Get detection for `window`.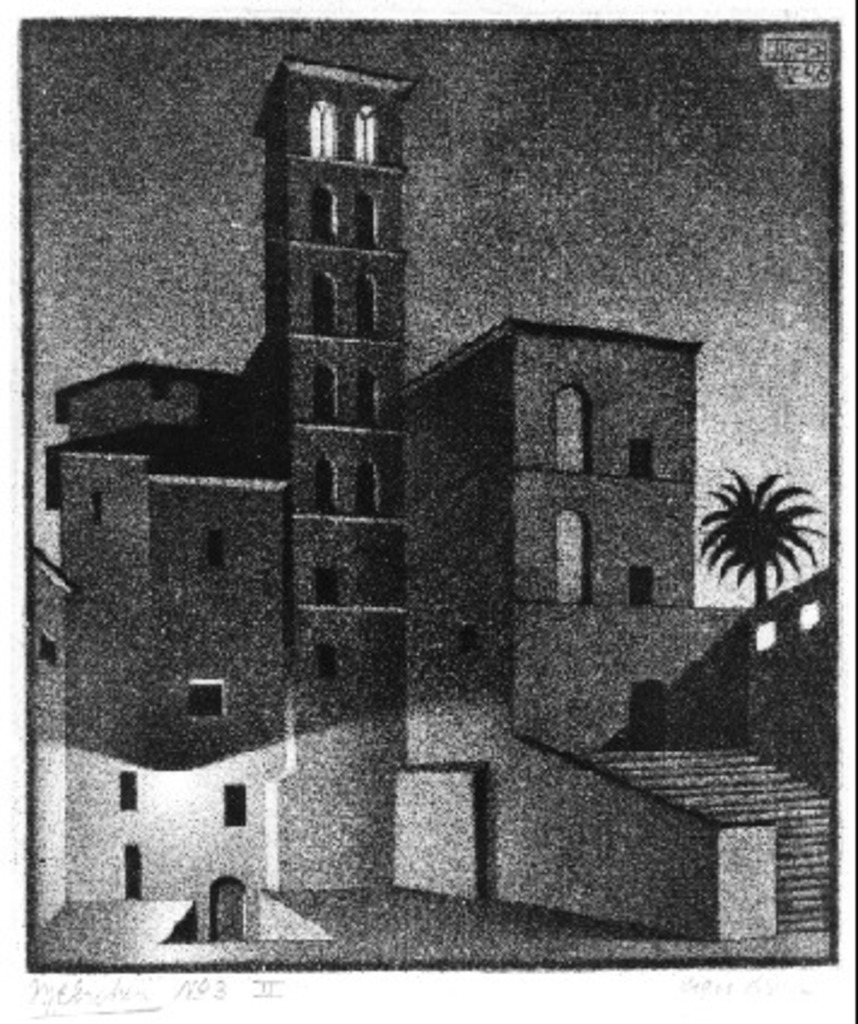
Detection: Rect(89, 487, 96, 525).
